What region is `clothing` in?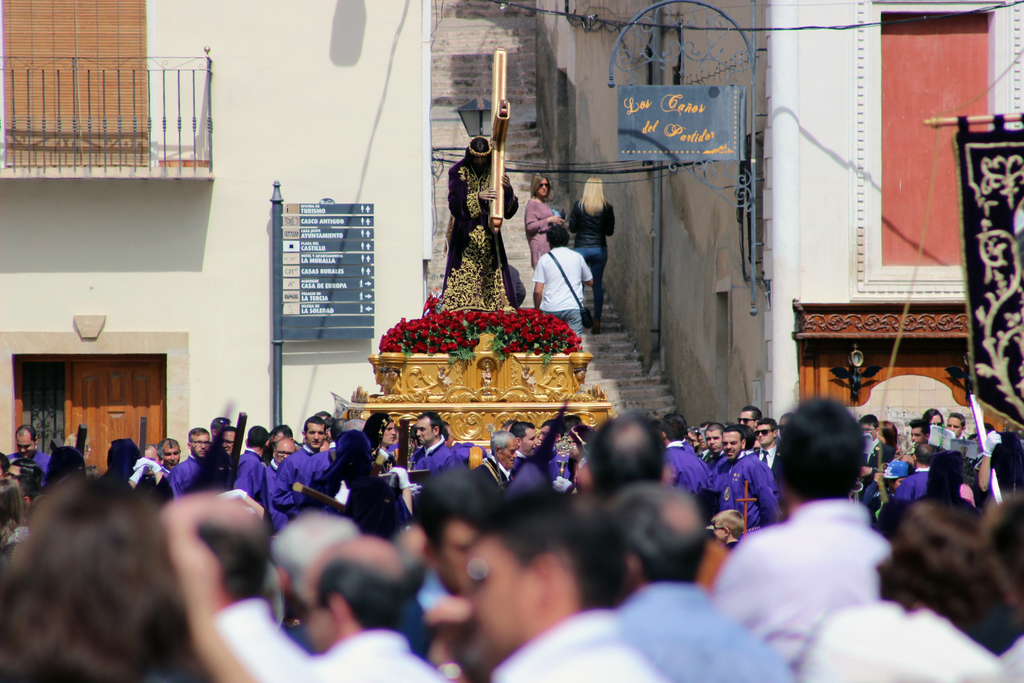
<bbox>496, 611, 692, 682</bbox>.
